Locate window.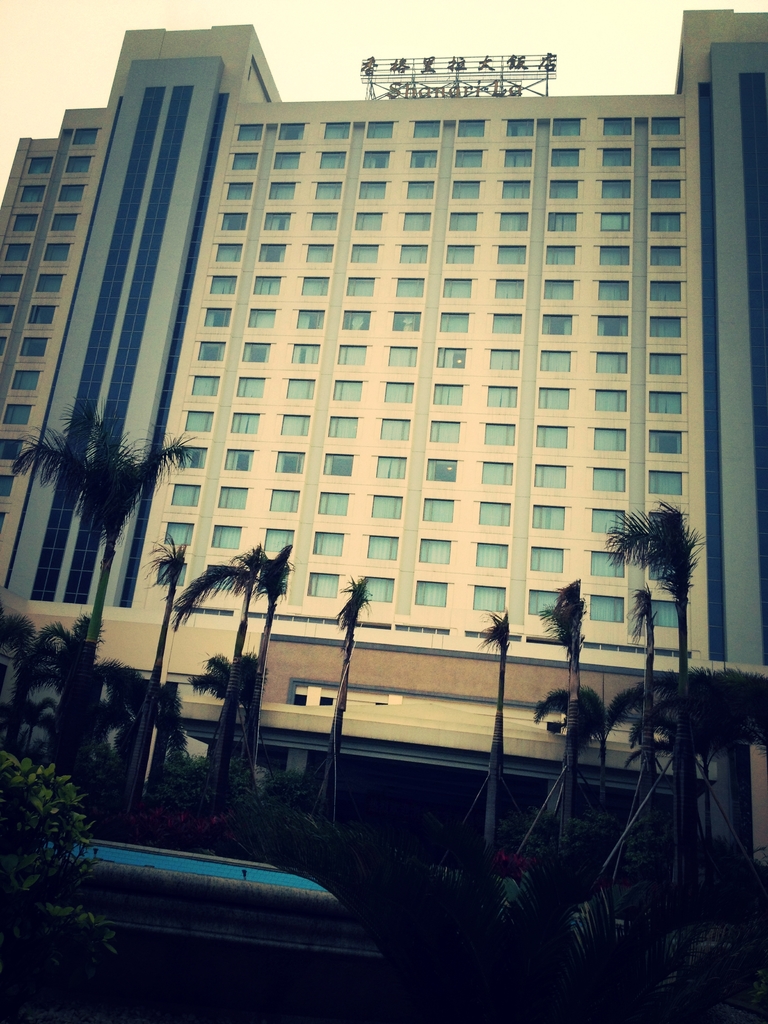
Bounding box: [534, 465, 565, 486].
